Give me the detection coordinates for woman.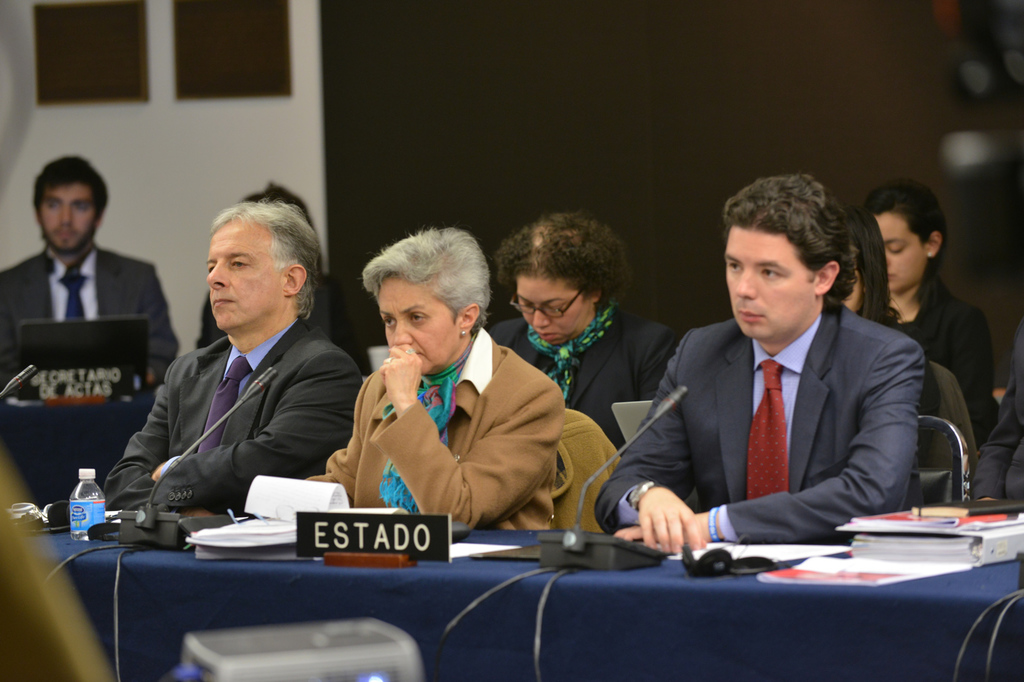
x1=192 y1=184 x2=372 y2=375.
